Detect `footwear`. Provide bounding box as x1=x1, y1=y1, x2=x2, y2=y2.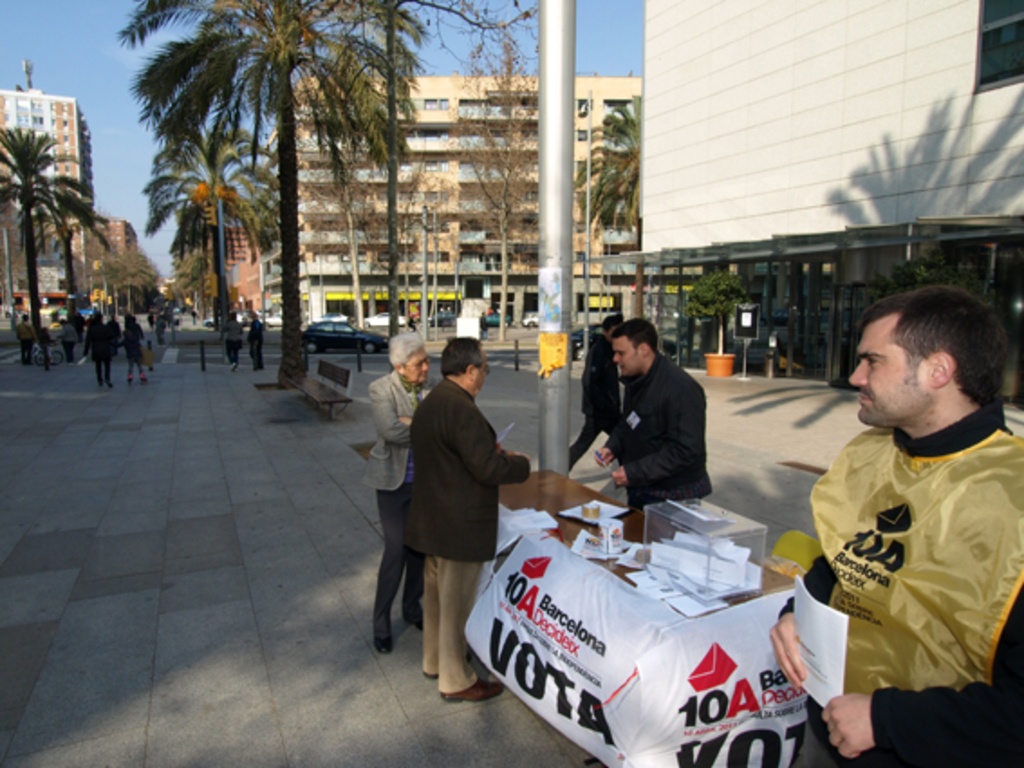
x1=442, y1=676, x2=502, y2=705.
